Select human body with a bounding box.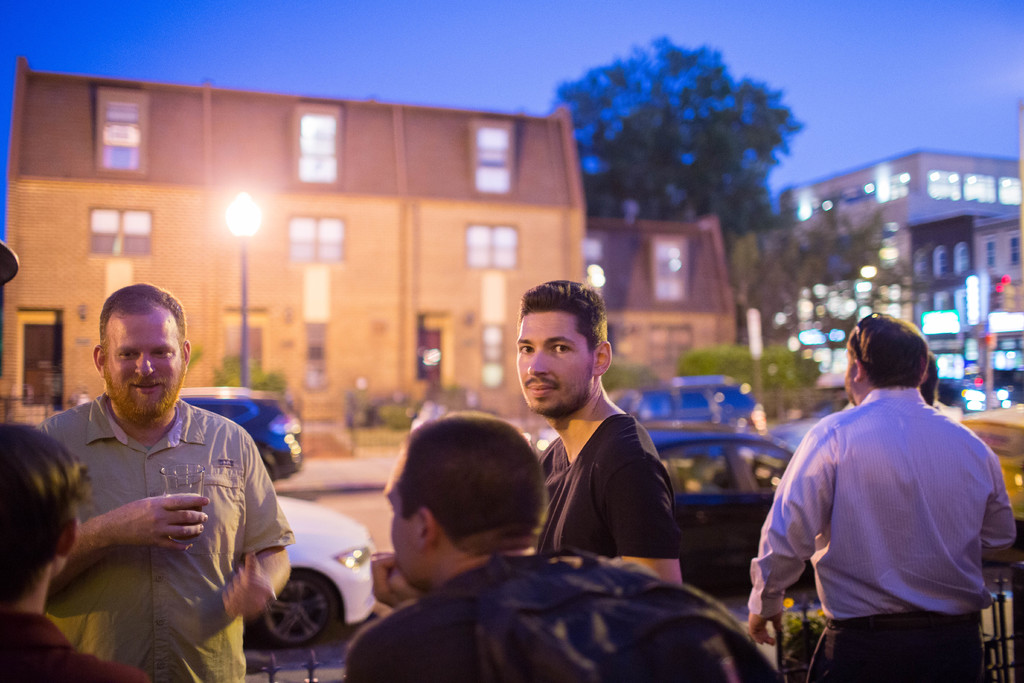
780,325,1004,675.
